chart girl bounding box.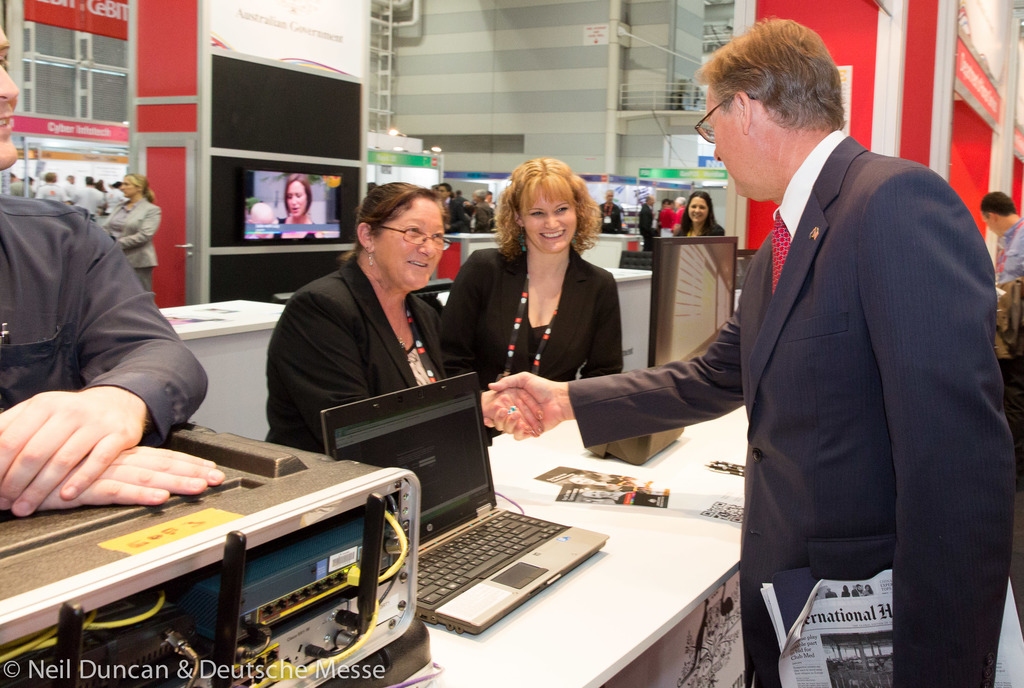
Charted: <bbox>444, 160, 617, 464</bbox>.
